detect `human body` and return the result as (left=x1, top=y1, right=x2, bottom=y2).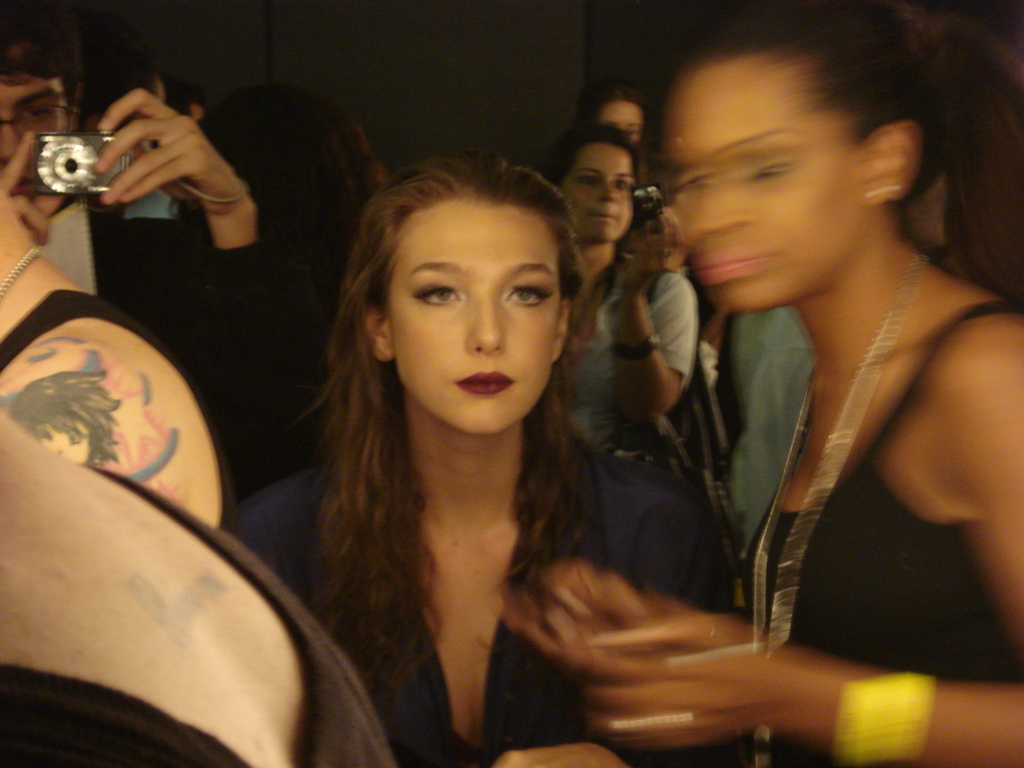
(left=716, top=33, right=1011, bottom=723).
